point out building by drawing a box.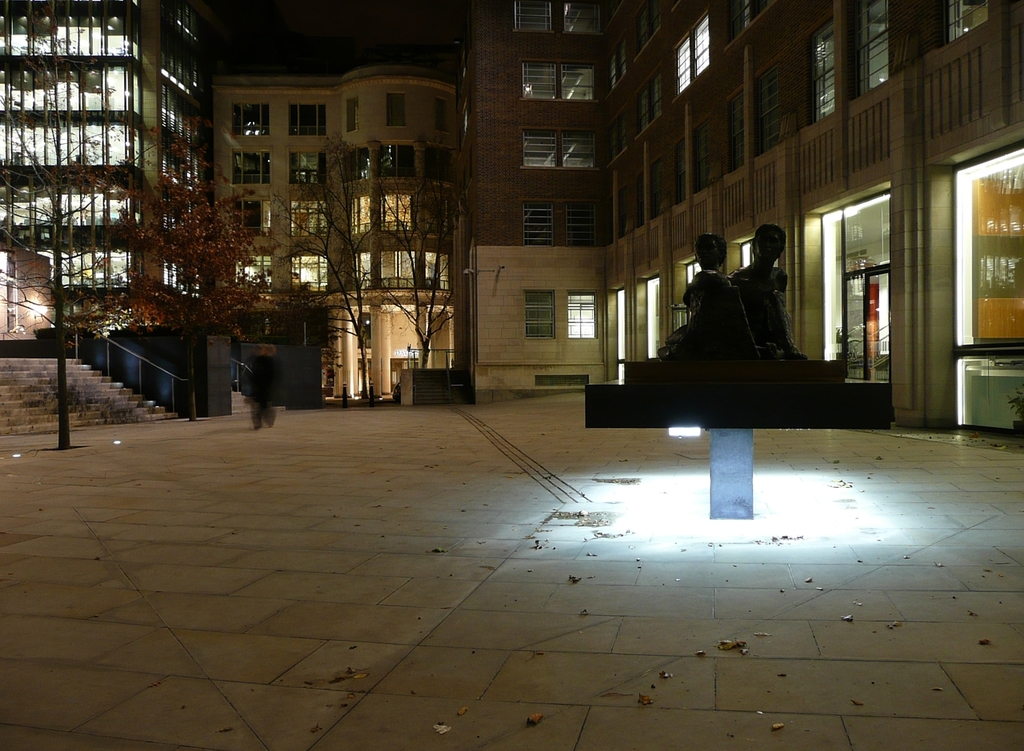
box(210, 66, 453, 402).
